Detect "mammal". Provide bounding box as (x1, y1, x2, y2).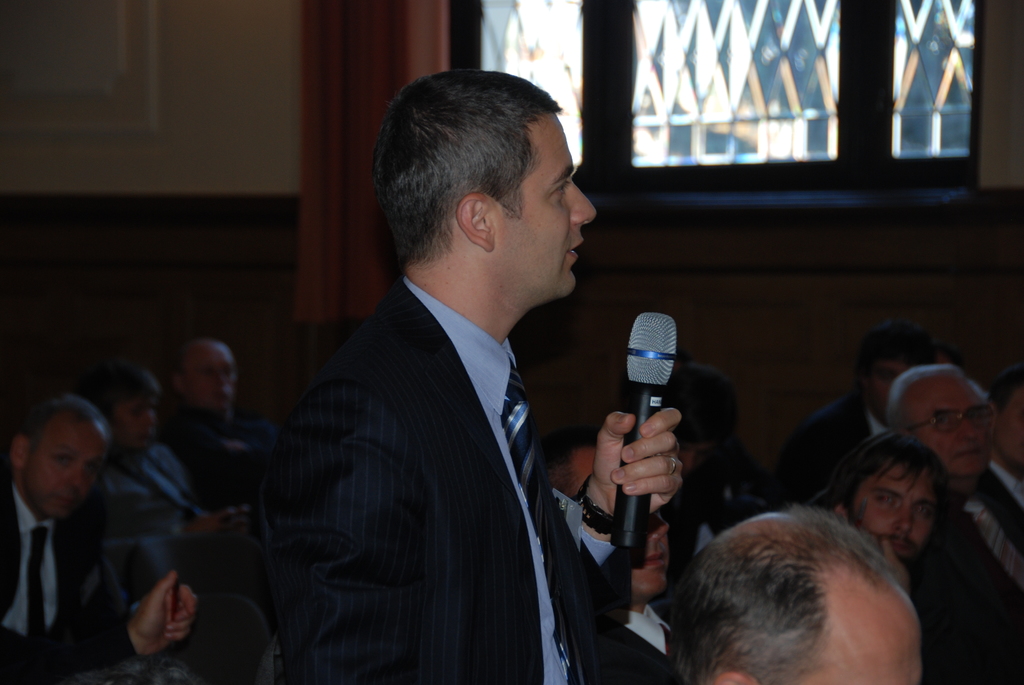
(86, 369, 286, 684).
